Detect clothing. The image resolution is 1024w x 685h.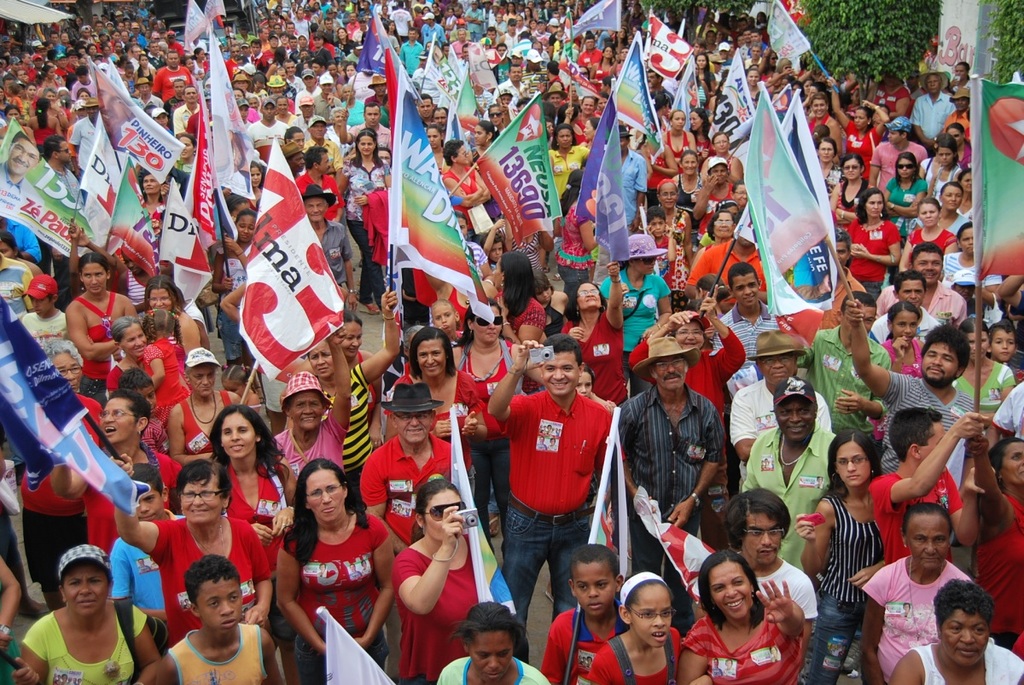
detection(148, 340, 184, 416).
